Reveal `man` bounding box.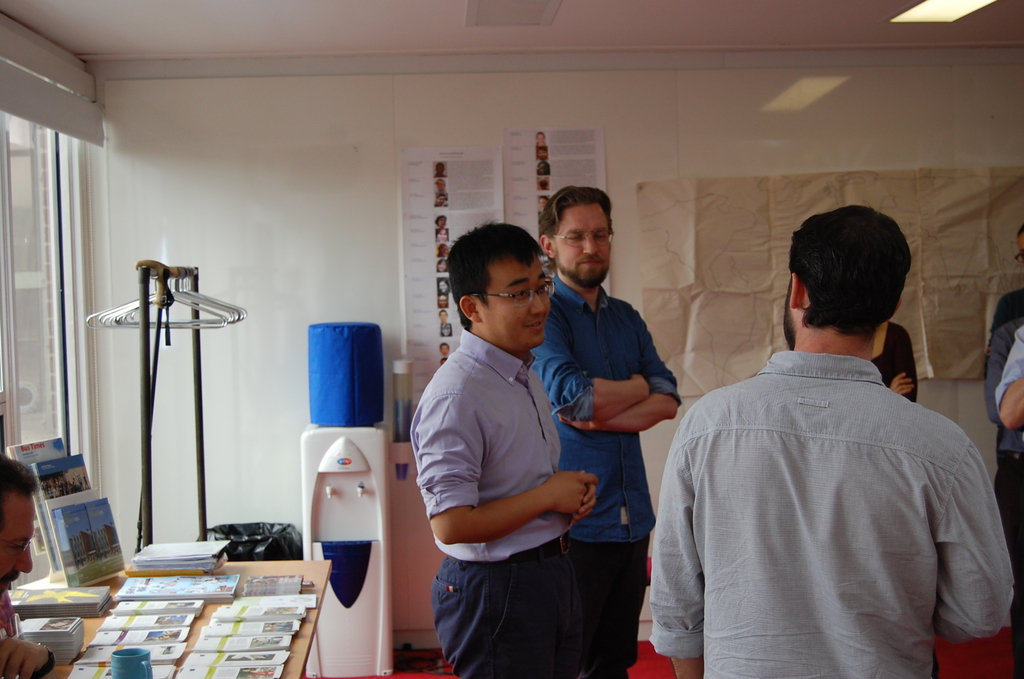
Revealed: l=534, t=189, r=679, b=678.
